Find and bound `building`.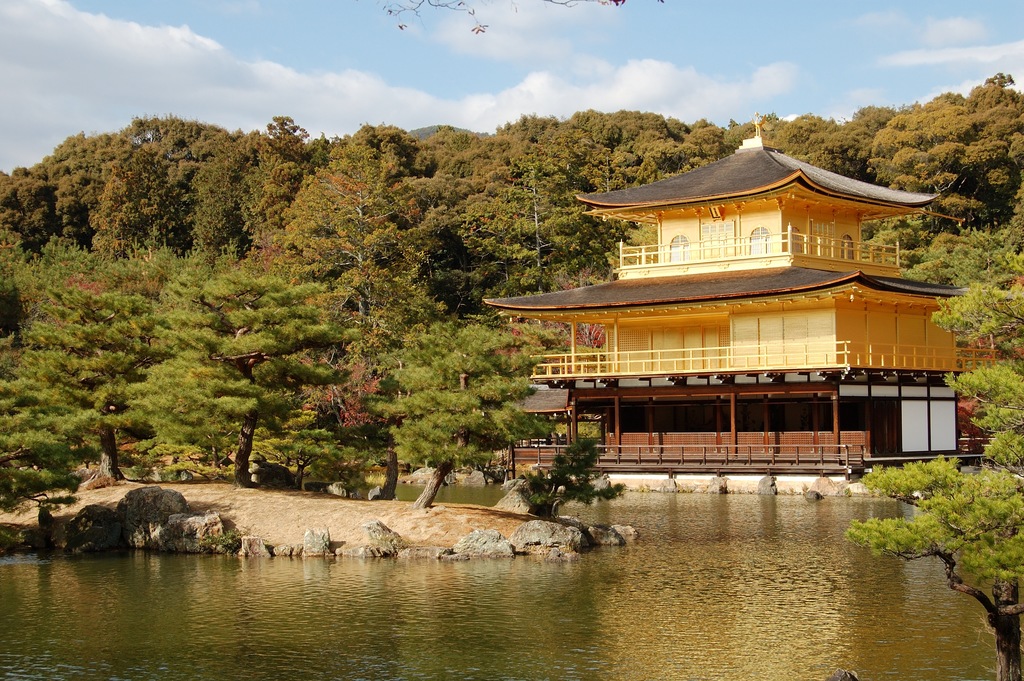
Bound: left=487, top=132, right=986, bottom=482.
